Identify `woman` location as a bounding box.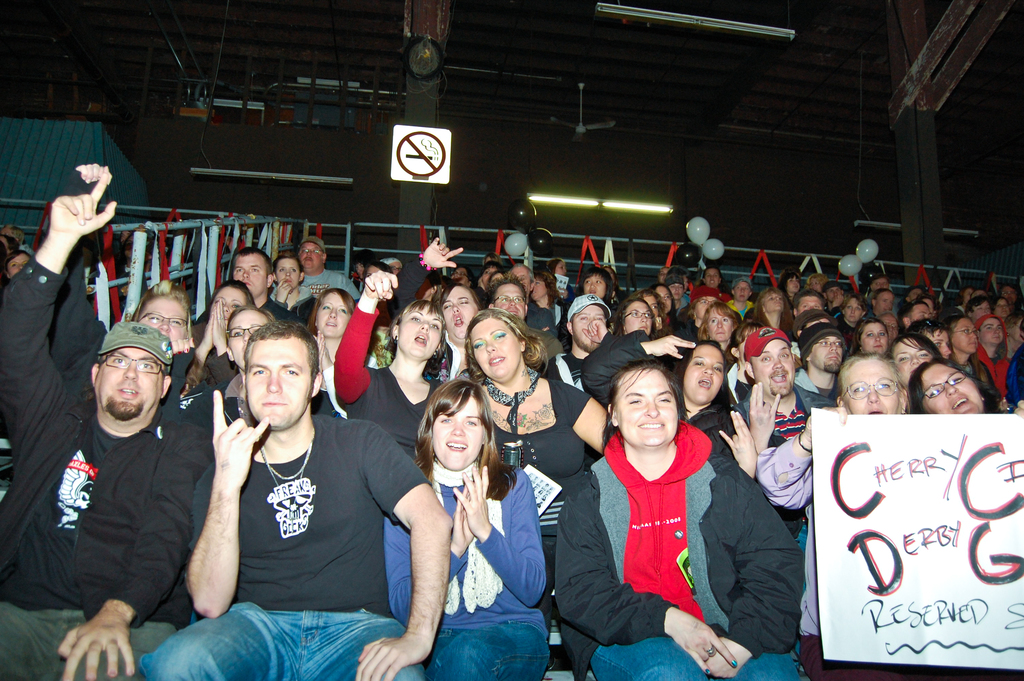
{"left": 749, "top": 290, "right": 794, "bottom": 339}.
